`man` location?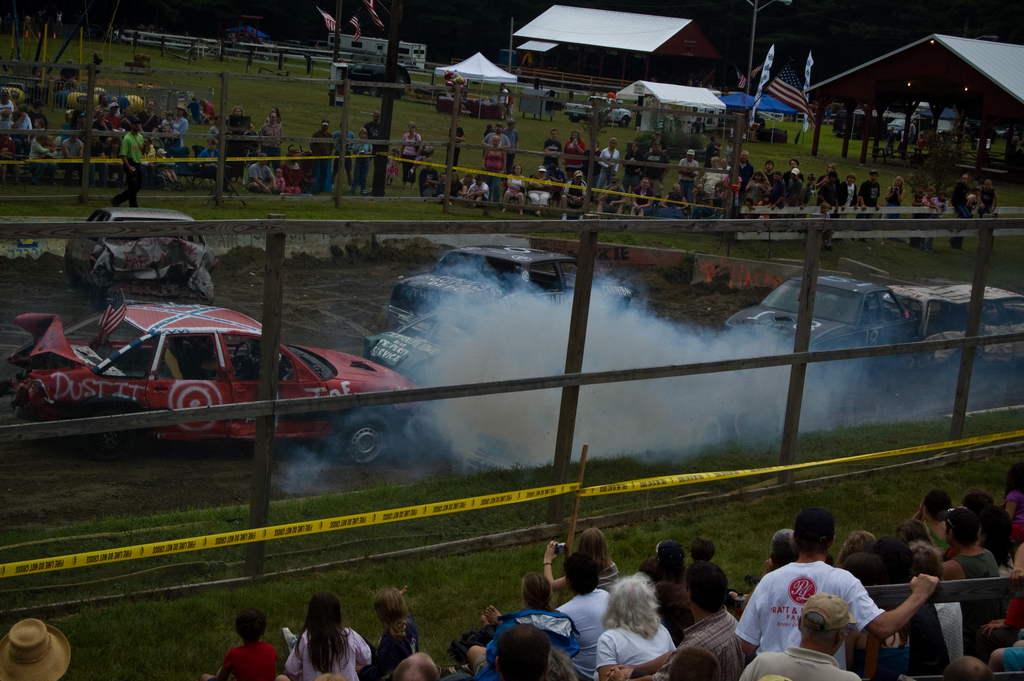
locate(764, 158, 776, 182)
